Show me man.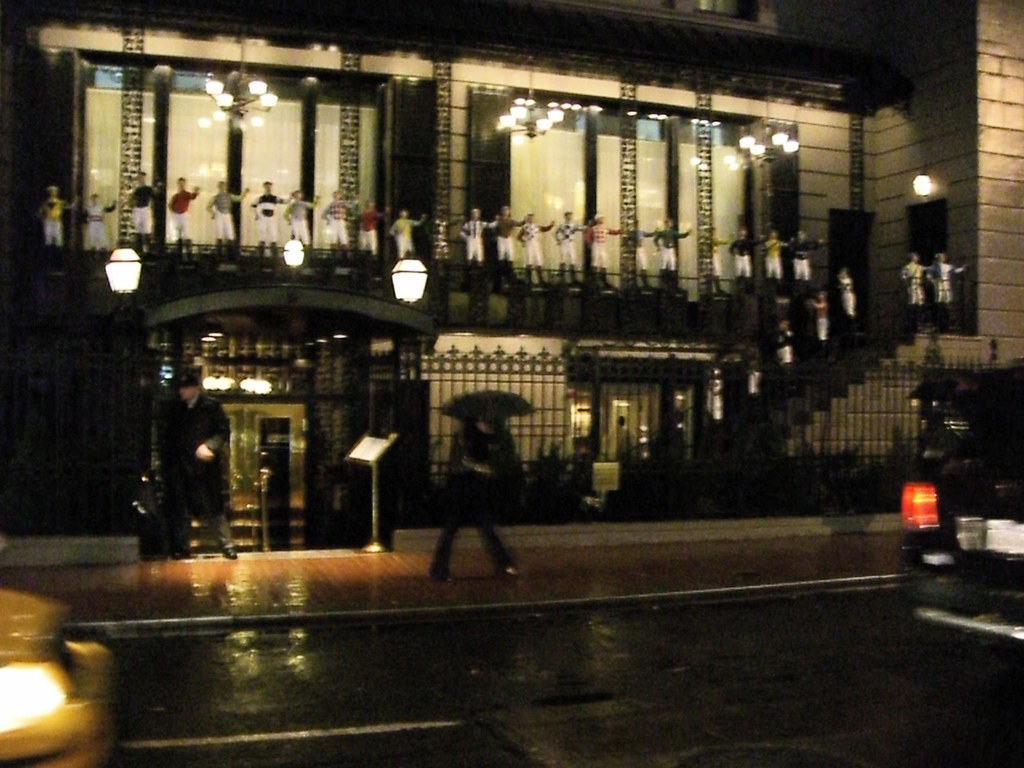
man is here: [x1=791, y1=230, x2=826, y2=282].
